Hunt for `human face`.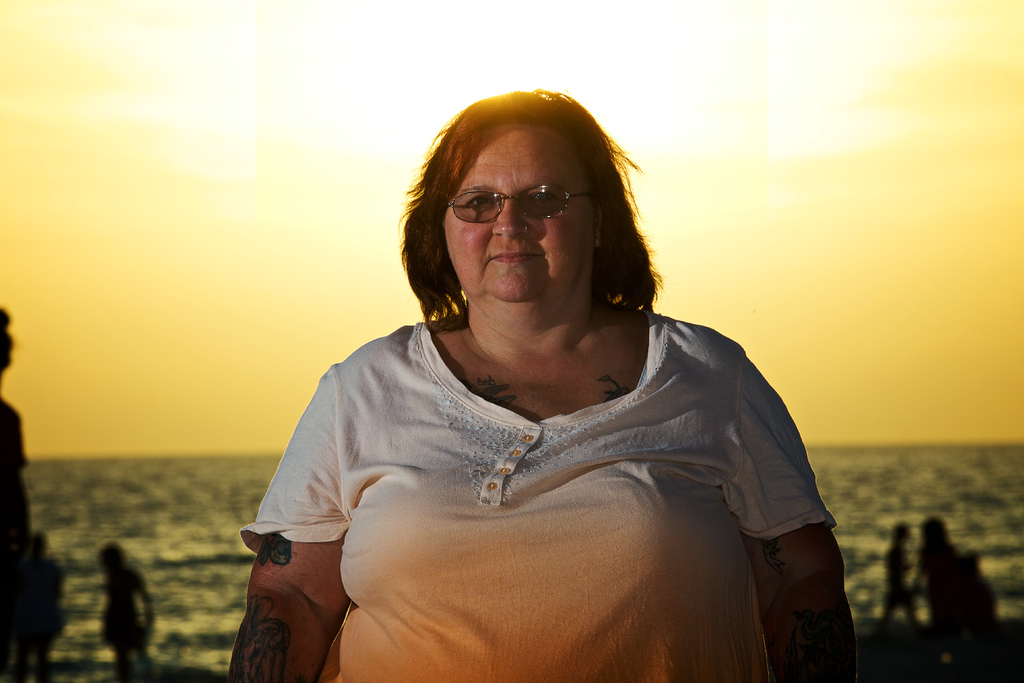
Hunted down at crop(444, 125, 588, 314).
